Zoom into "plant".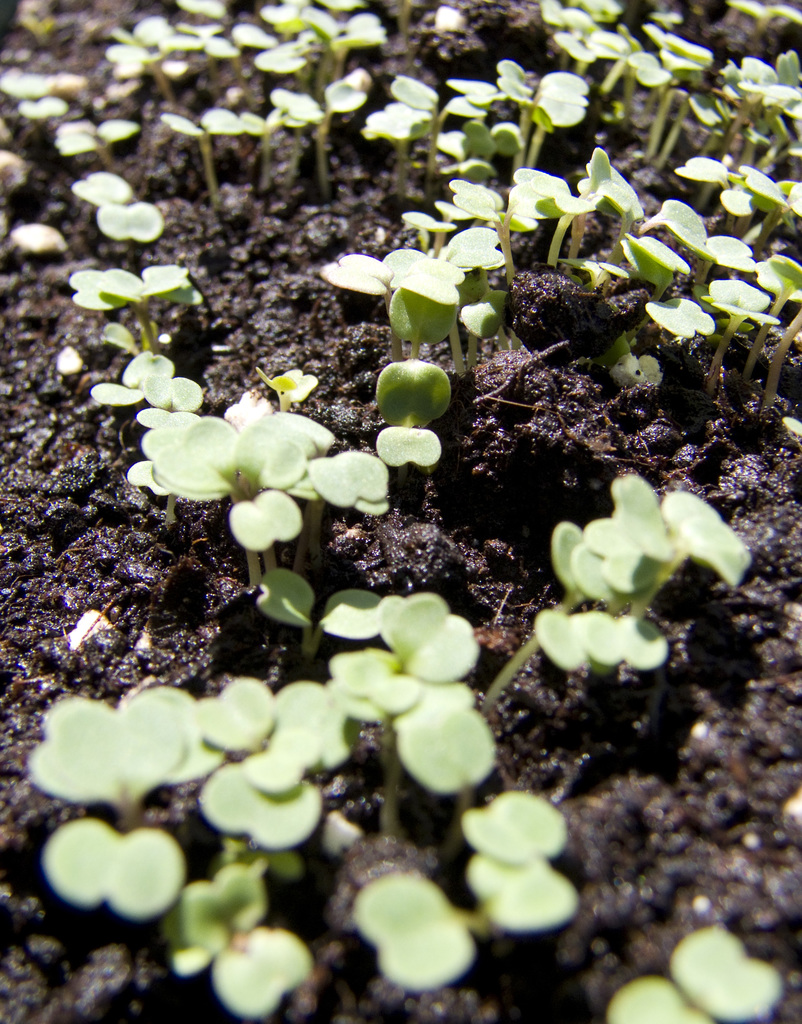
Zoom target: rect(593, 137, 707, 308).
